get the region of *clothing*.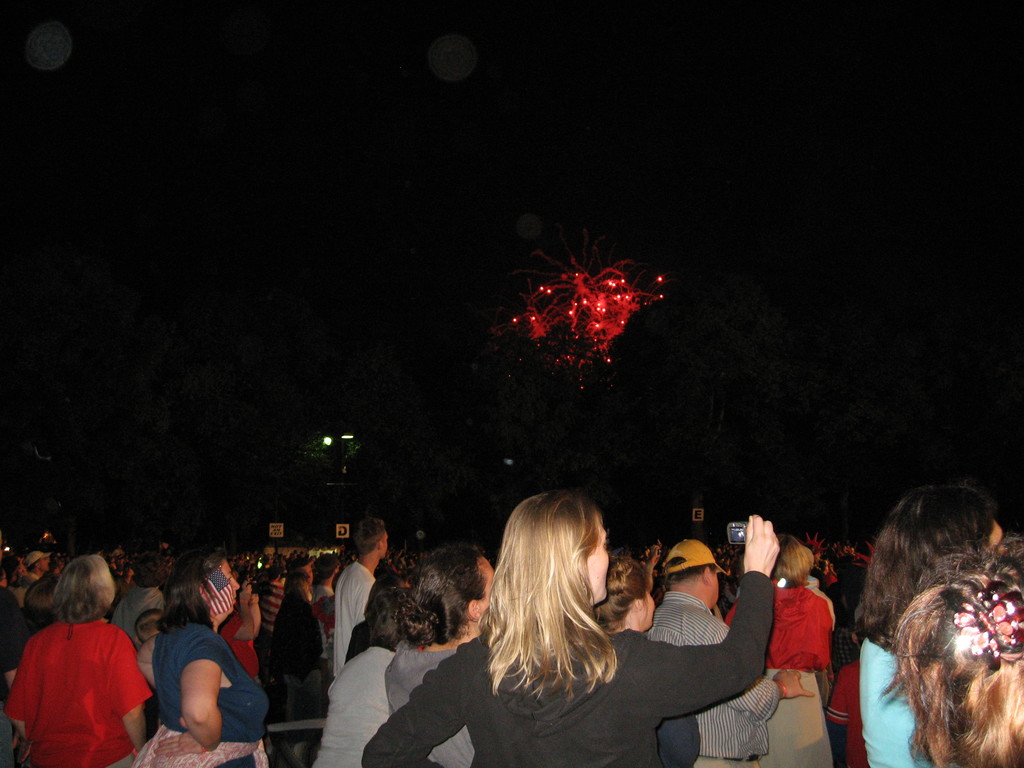
19 574 38 602.
